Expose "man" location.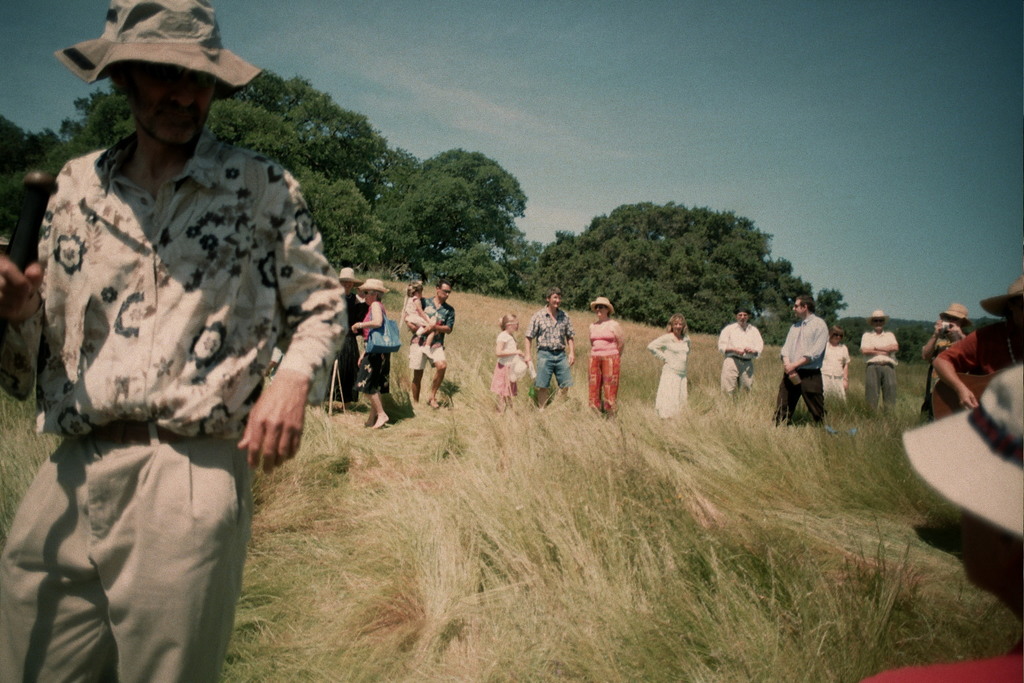
Exposed at bbox=(409, 278, 456, 407).
